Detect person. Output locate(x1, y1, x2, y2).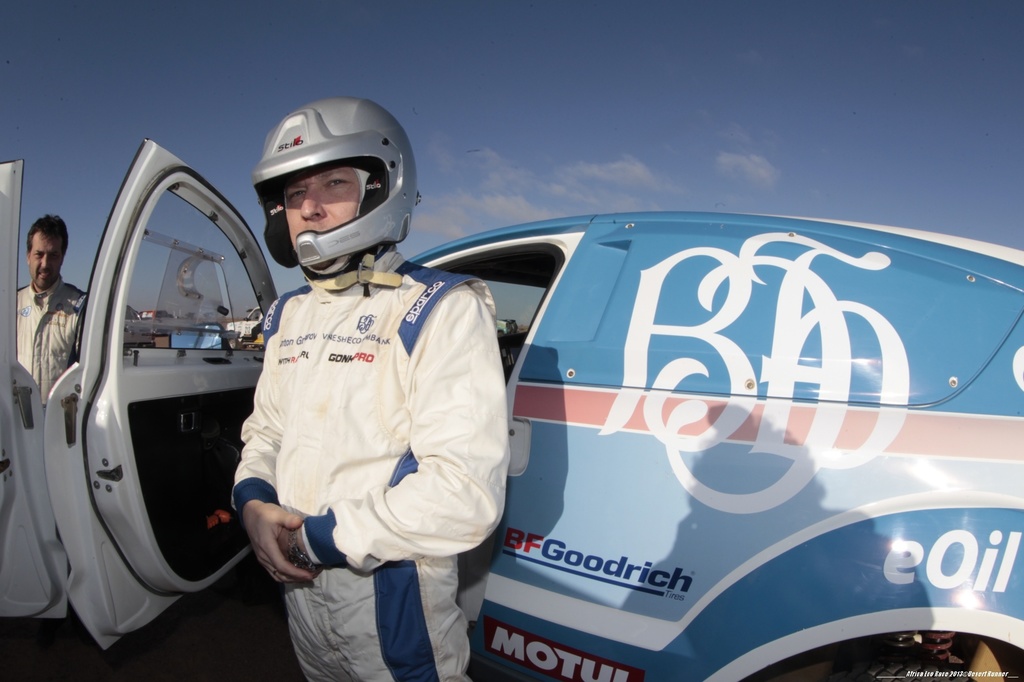
locate(20, 214, 113, 491).
